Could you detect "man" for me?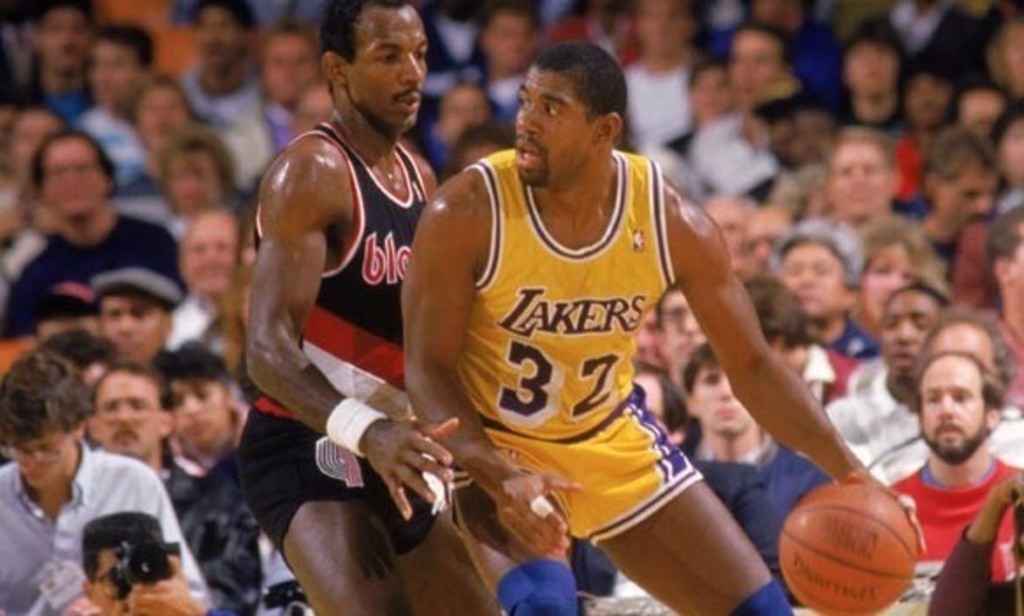
Detection result: (left=802, top=280, right=1022, bottom=475).
